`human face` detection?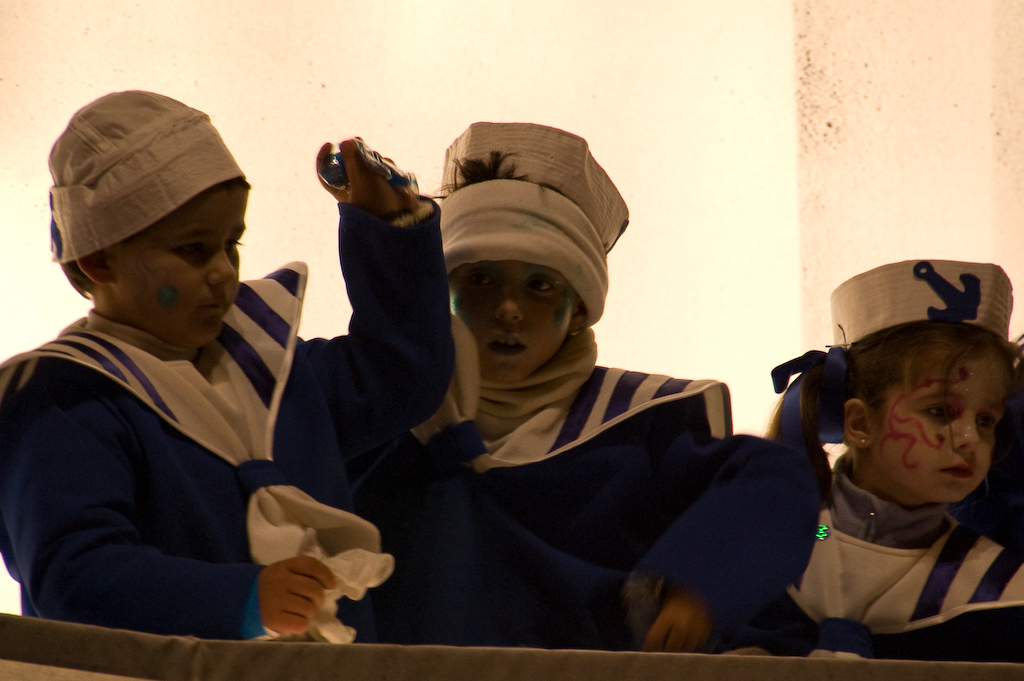
BBox(450, 259, 574, 381)
